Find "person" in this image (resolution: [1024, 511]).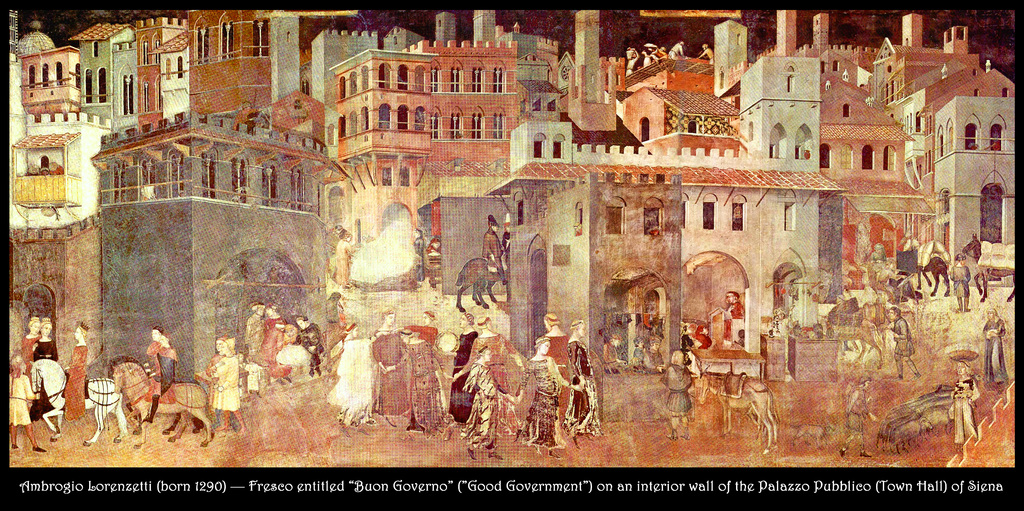
{"left": 242, "top": 303, "right": 267, "bottom": 361}.
